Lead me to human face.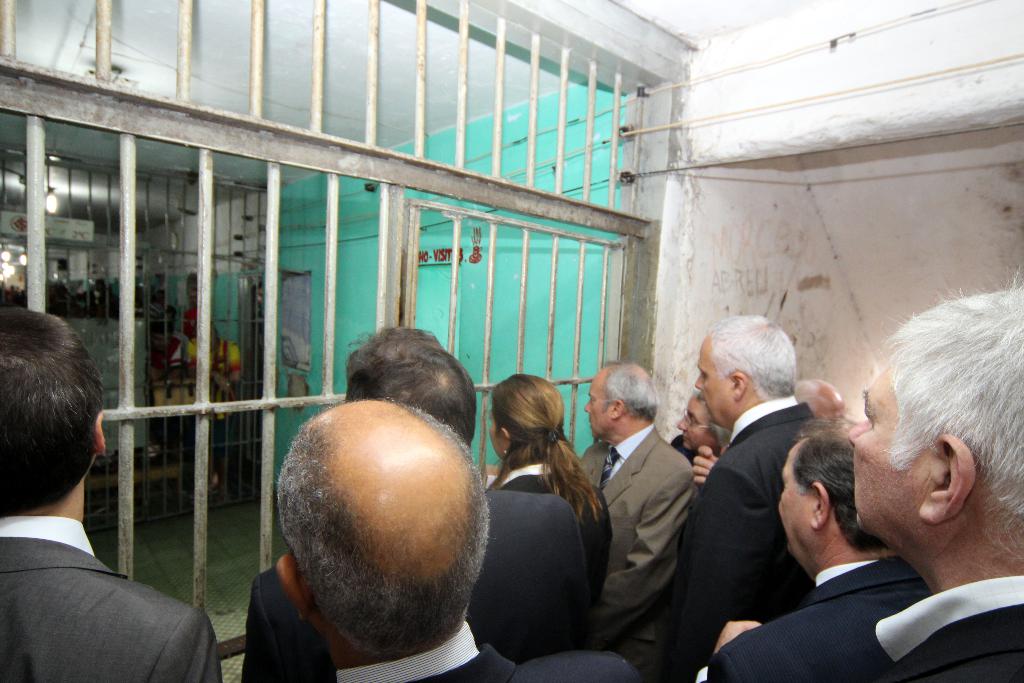
Lead to [849, 364, 942, 531].
